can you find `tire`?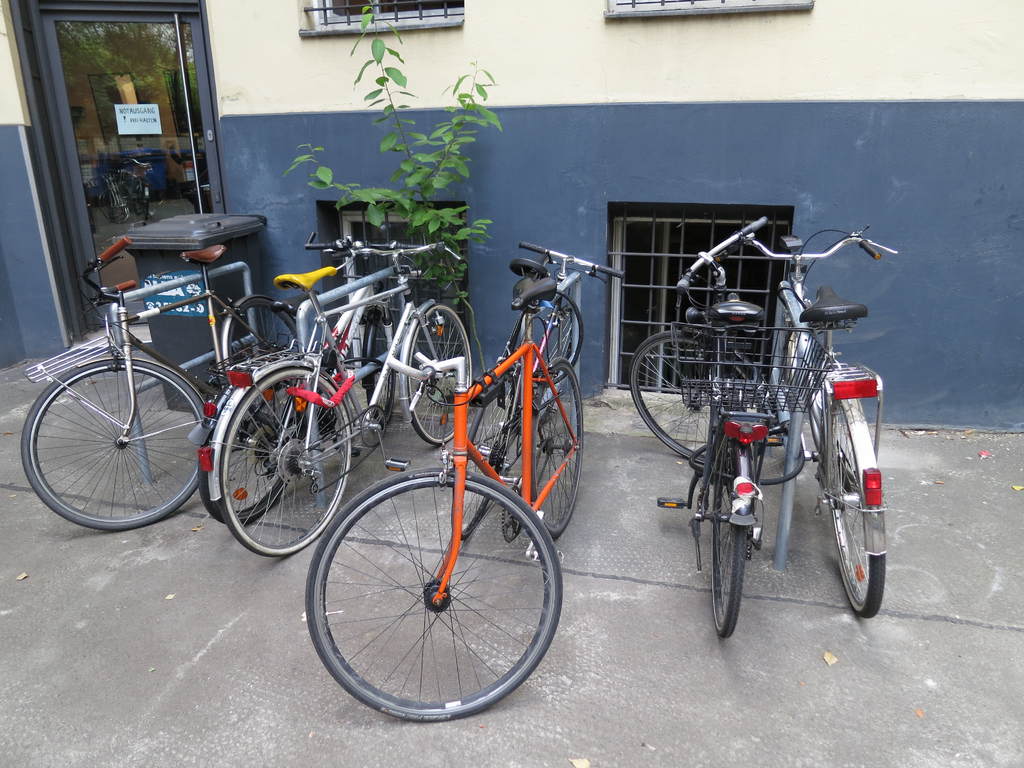
Yes, bounding box: 302 471 564 717.
